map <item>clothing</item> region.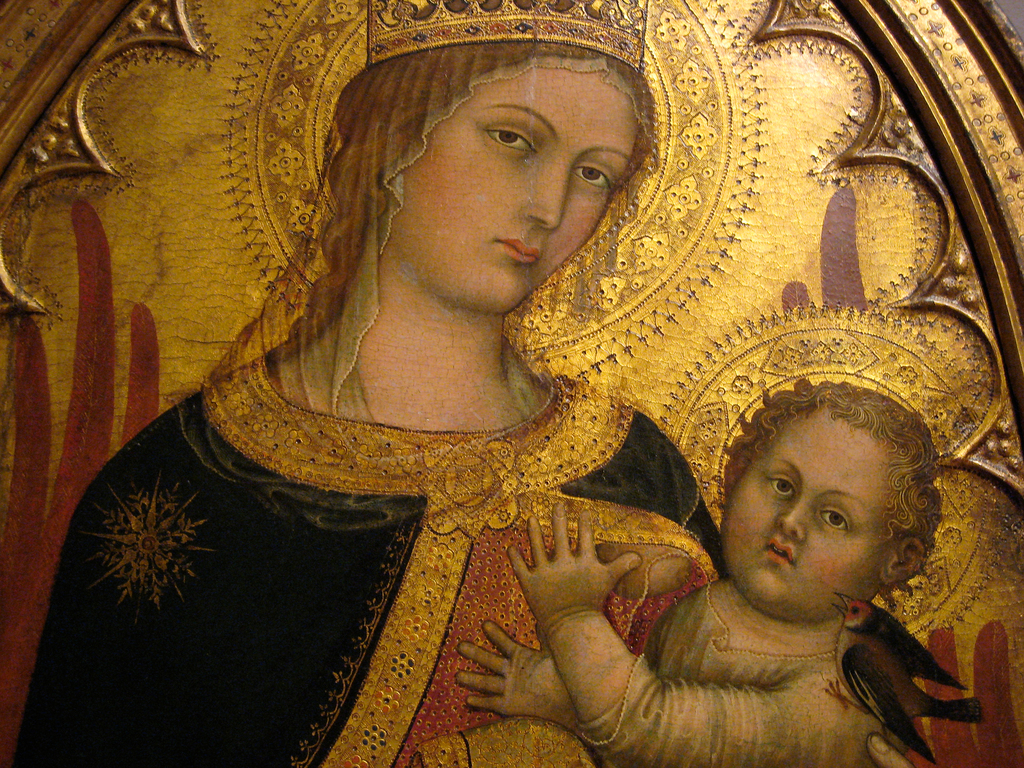
Mapped to box(136, 322, 743, 751).
